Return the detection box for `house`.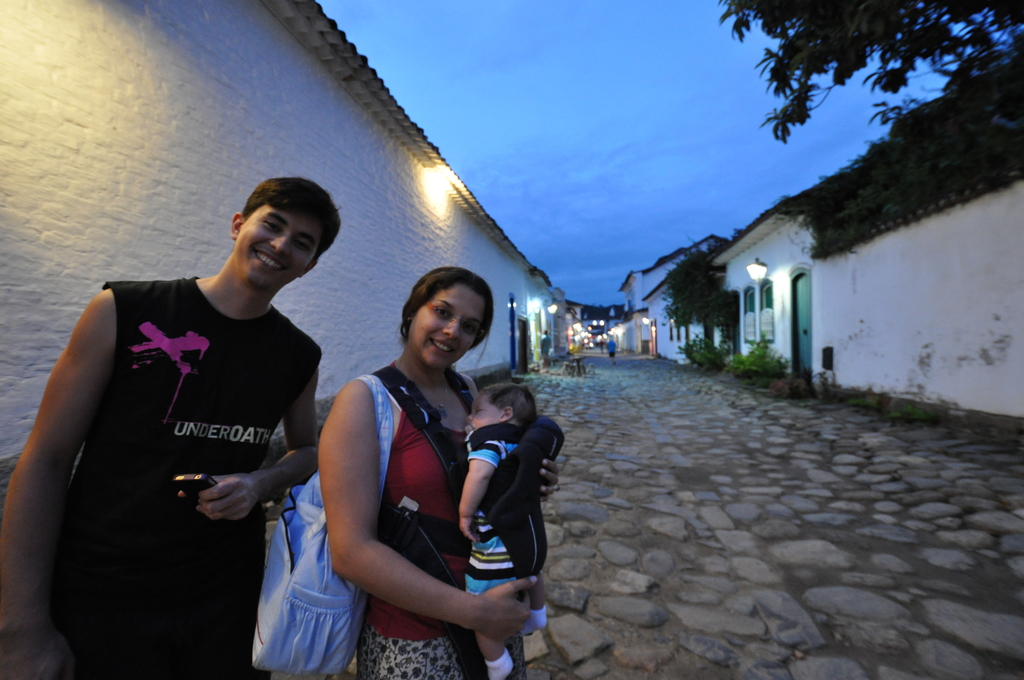
rect(0, 0, 571, 509).
